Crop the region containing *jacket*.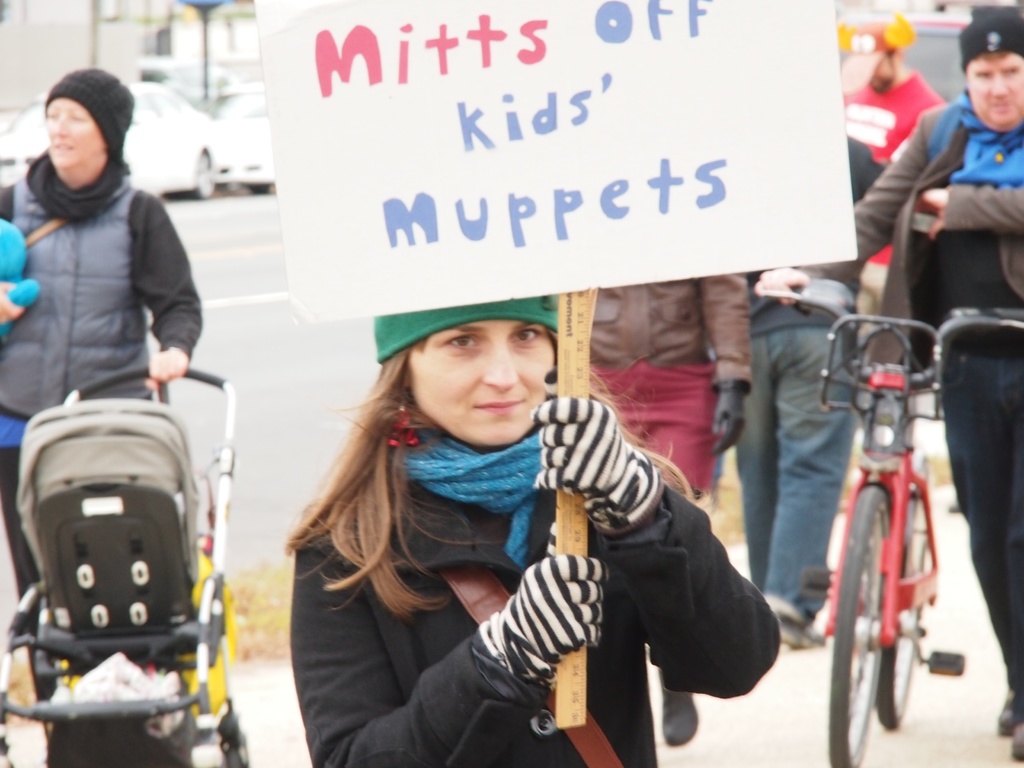
Crop region: <box>552,271,753,394</box>.
